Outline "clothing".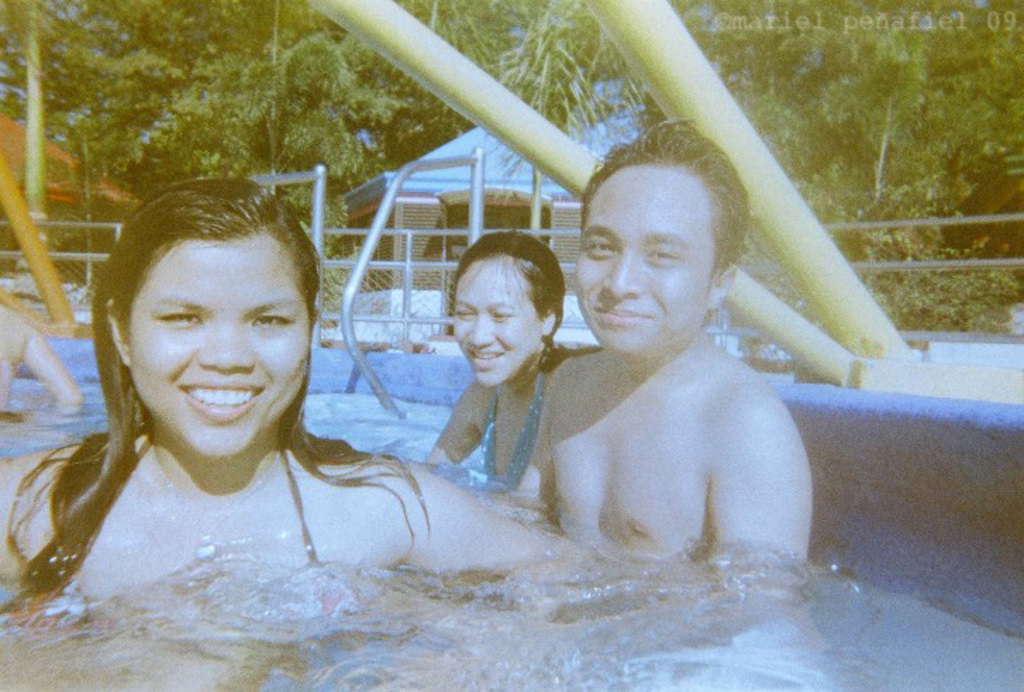
Outline: locate(476, 368, 552, 493).
